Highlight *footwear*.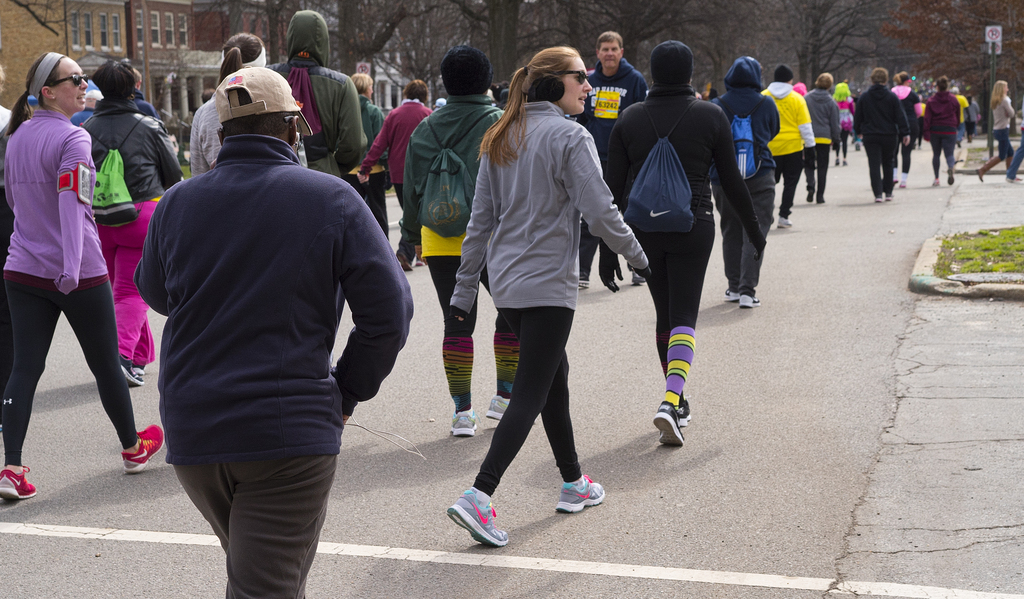
Highlighted region: x1=120, y1=422, x2=163, y2=473.
